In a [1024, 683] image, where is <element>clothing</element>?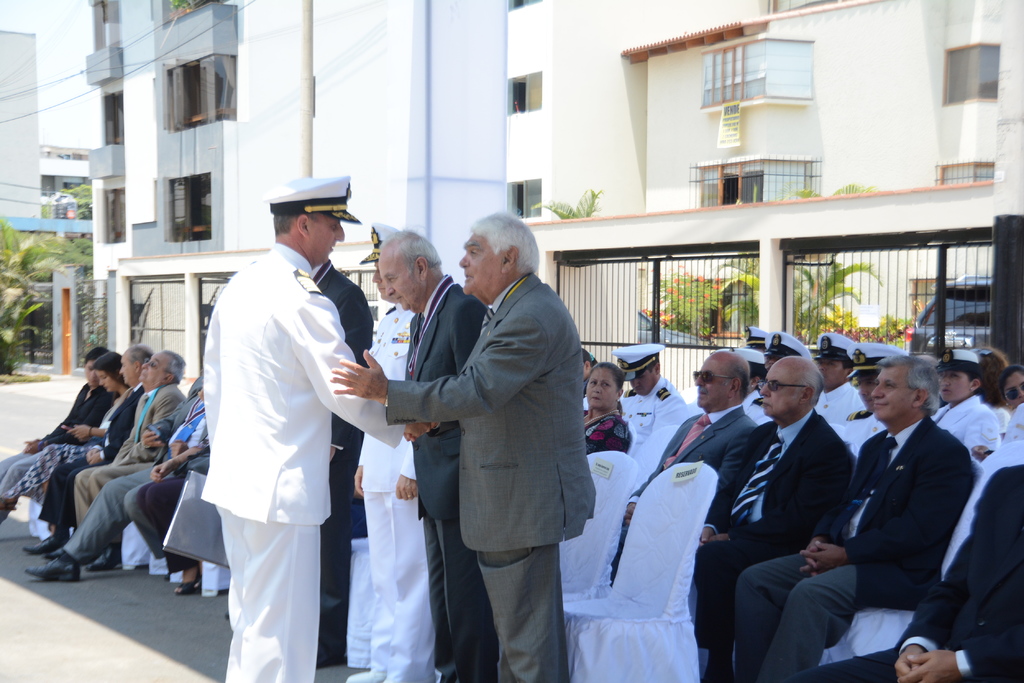
box=[399, 276, 499, 682].
